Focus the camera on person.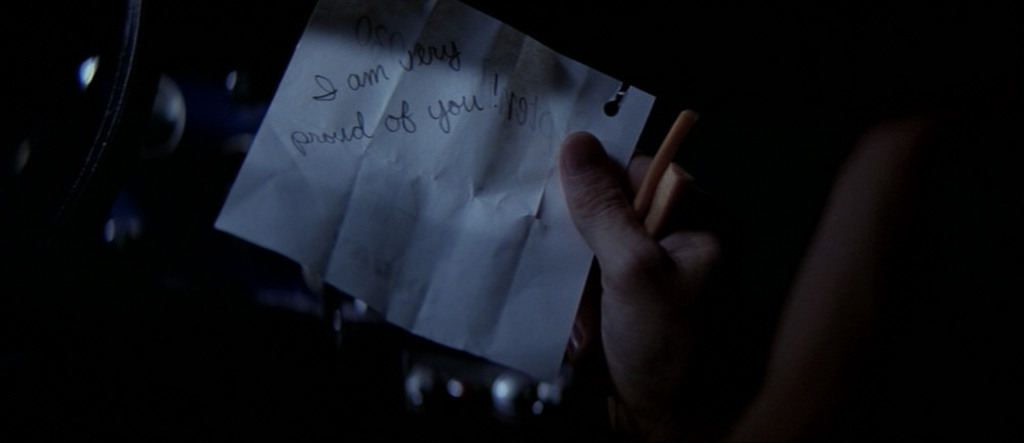
Focus region: box(560, 123, 741, 430).
